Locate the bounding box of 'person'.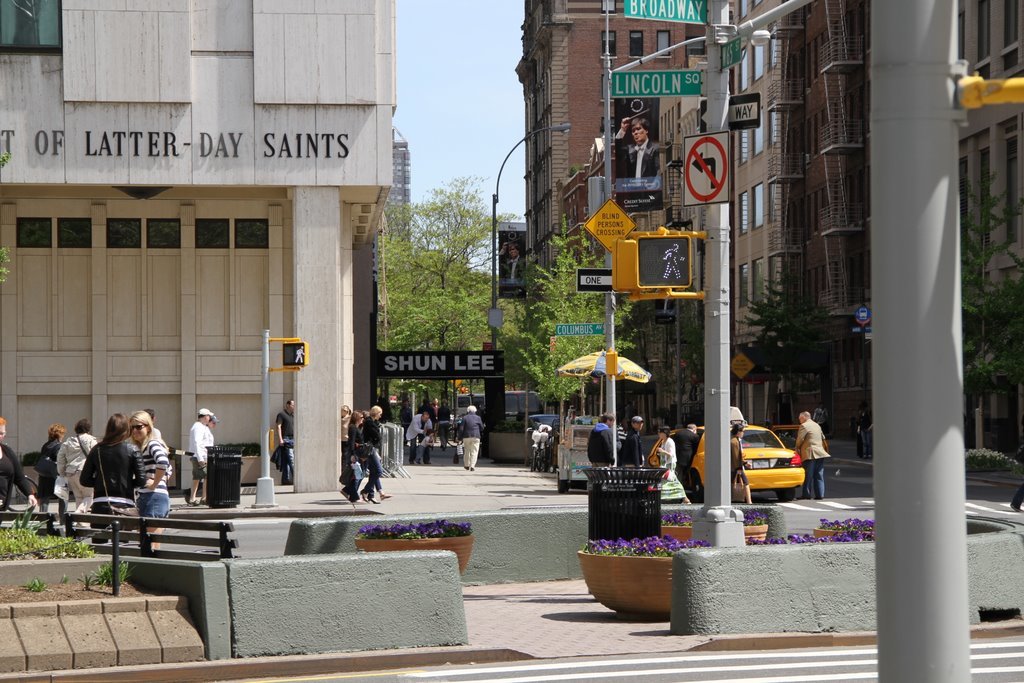
Bounding box: locate(619, 408, 642, 476).
